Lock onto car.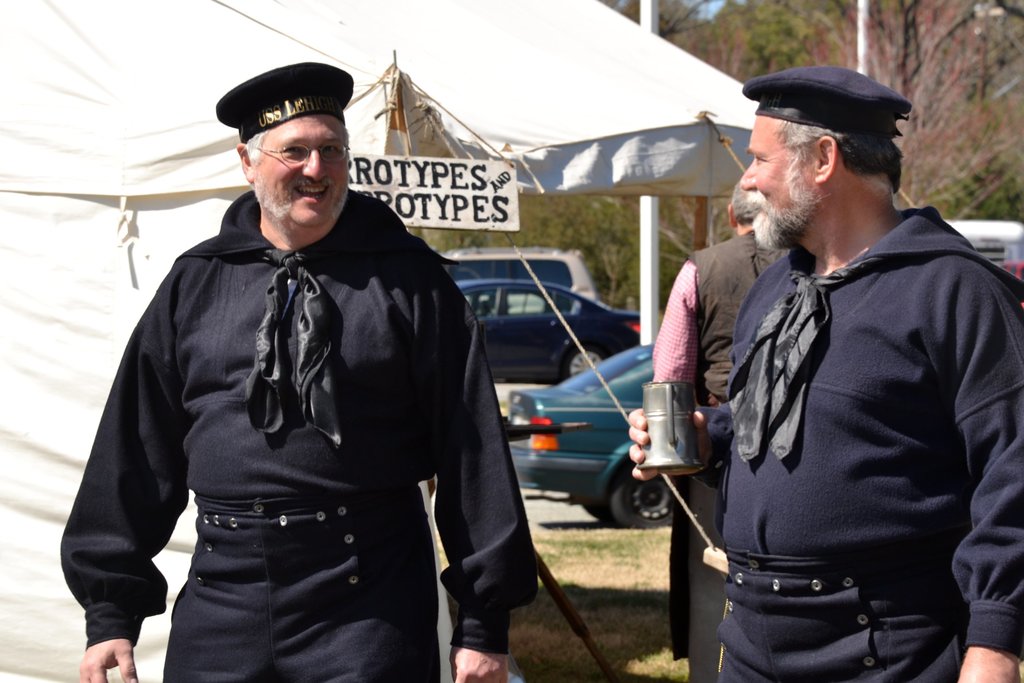
Locked: crop(436, 244, 597, 312).
